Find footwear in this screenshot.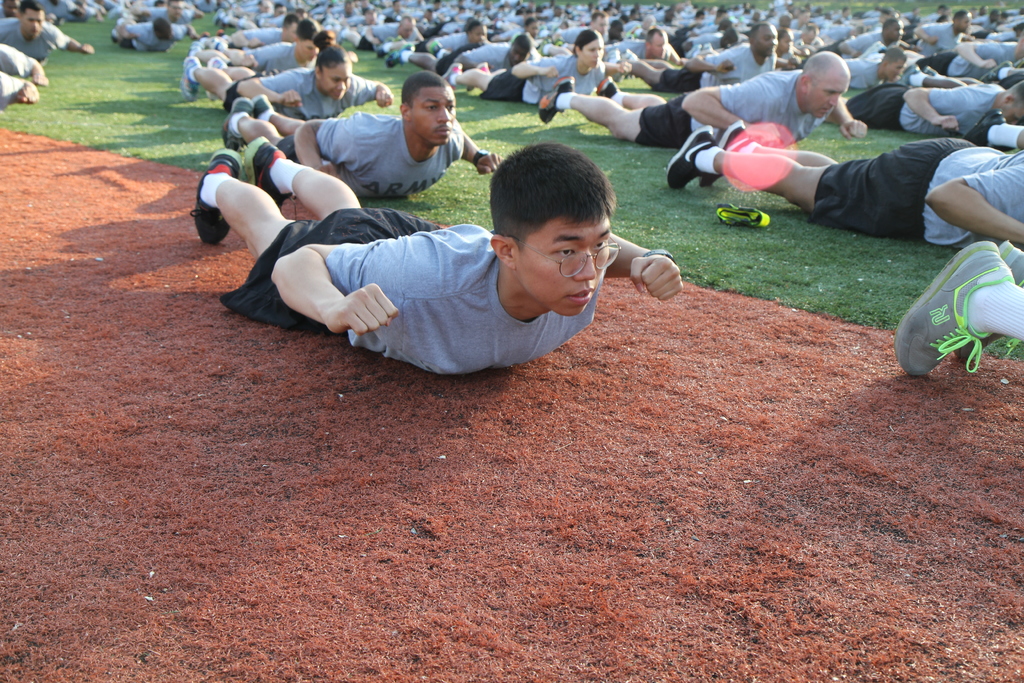
The bounding box for footwear is [x1=468, y1=60, x2=490, y2=89].
